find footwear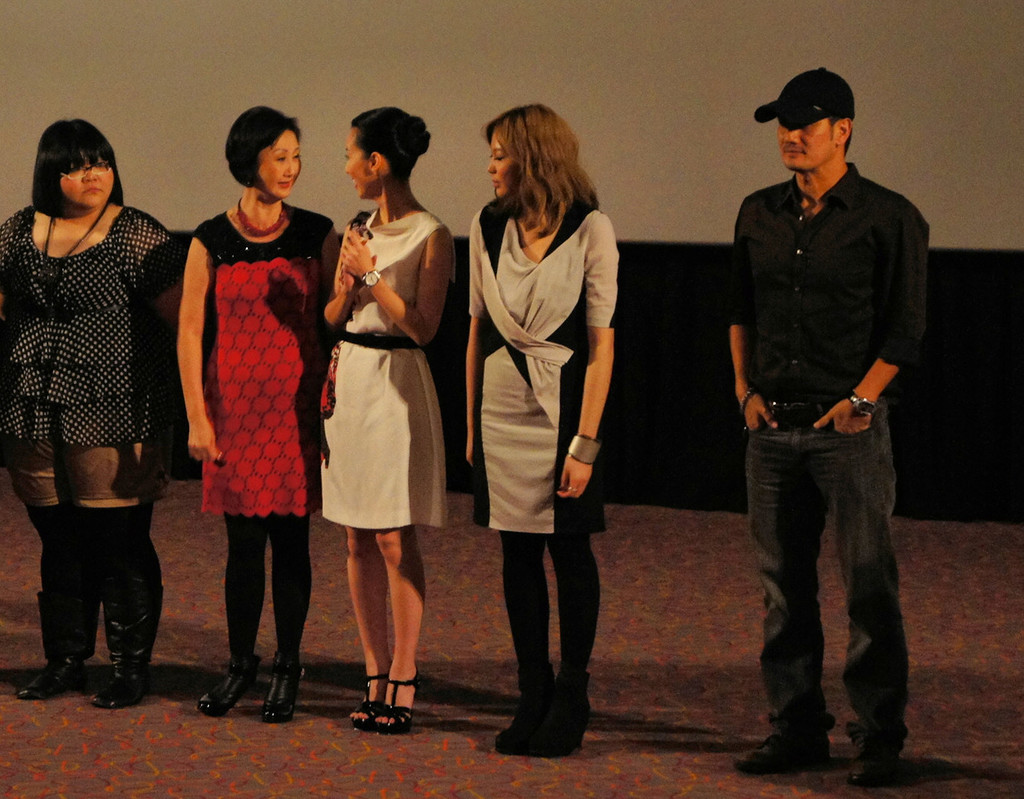
[732,731,836,777]
